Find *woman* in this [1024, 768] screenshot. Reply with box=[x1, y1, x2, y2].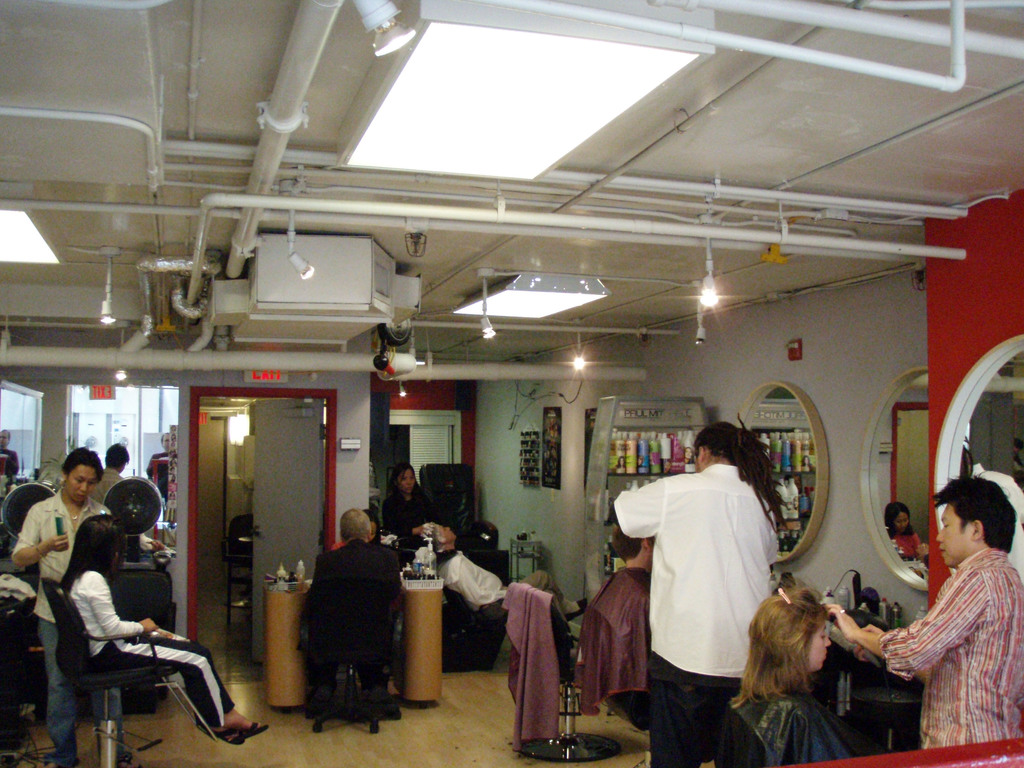
box=[63, 518, 269, 742].
